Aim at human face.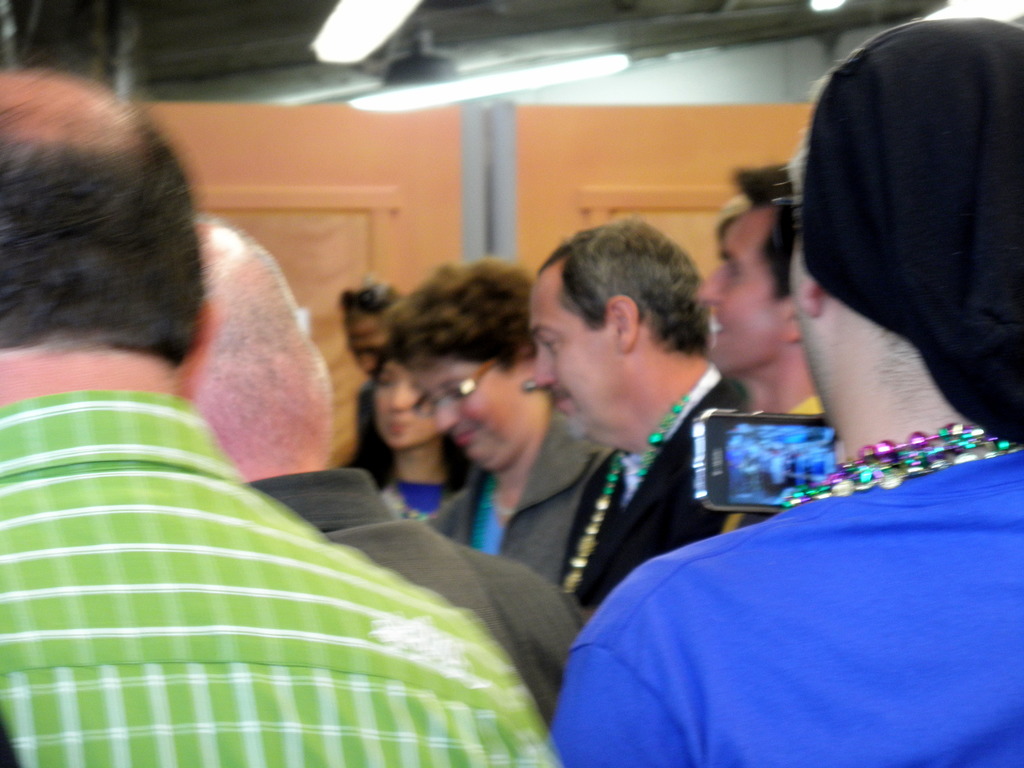
Aimed at [left=371, top=360, right=437, bottom=447].
